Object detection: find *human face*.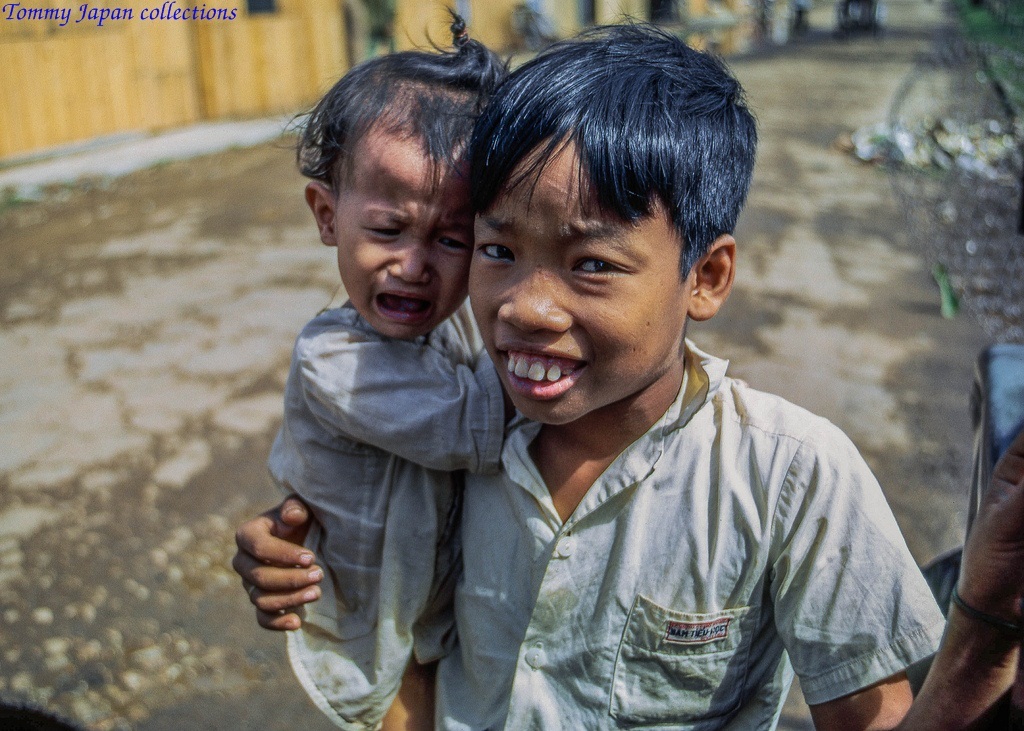
471,121,682,421.
